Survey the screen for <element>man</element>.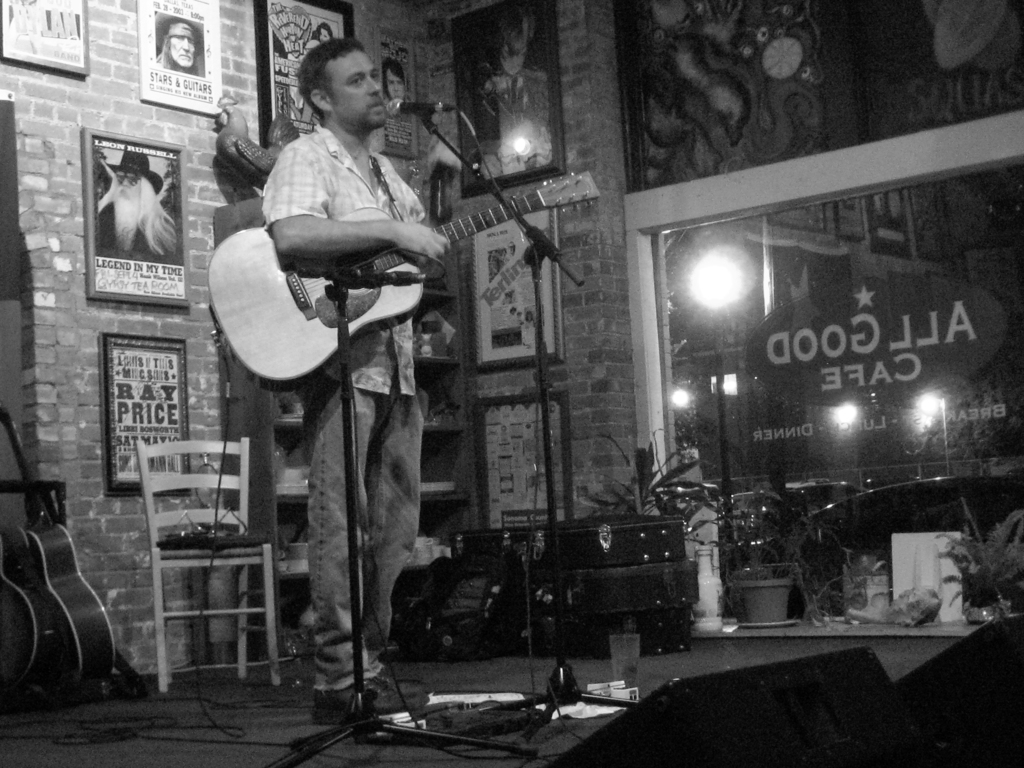
Survey found: (x1=220, y1=50, x2=473, y2=692).
